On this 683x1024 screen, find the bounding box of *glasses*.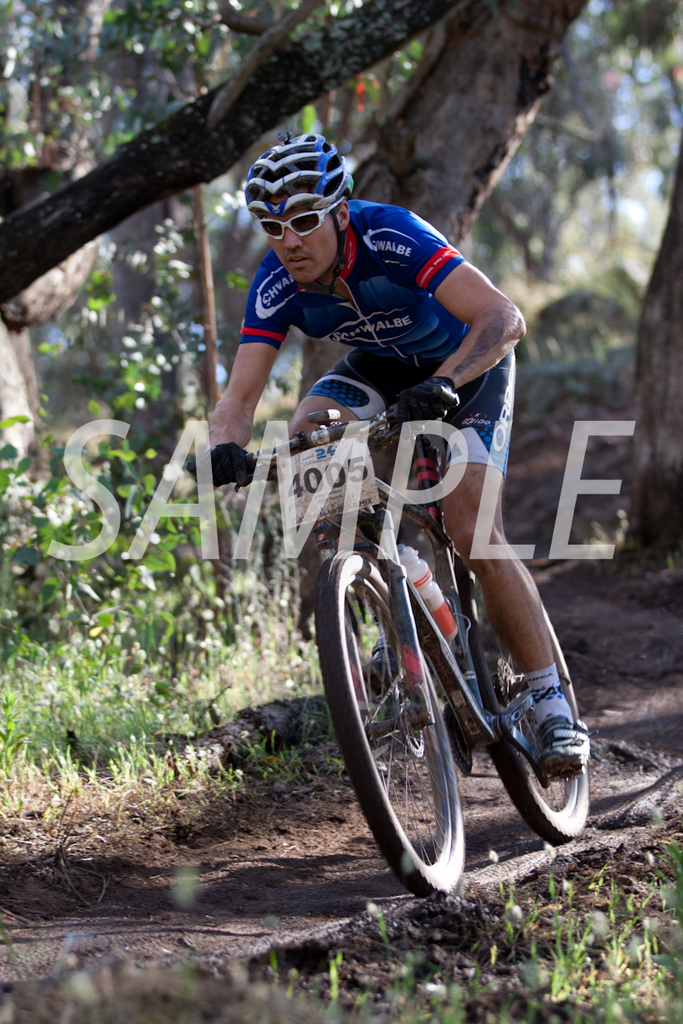
Bounding box: 254, 195, 348, 246.
